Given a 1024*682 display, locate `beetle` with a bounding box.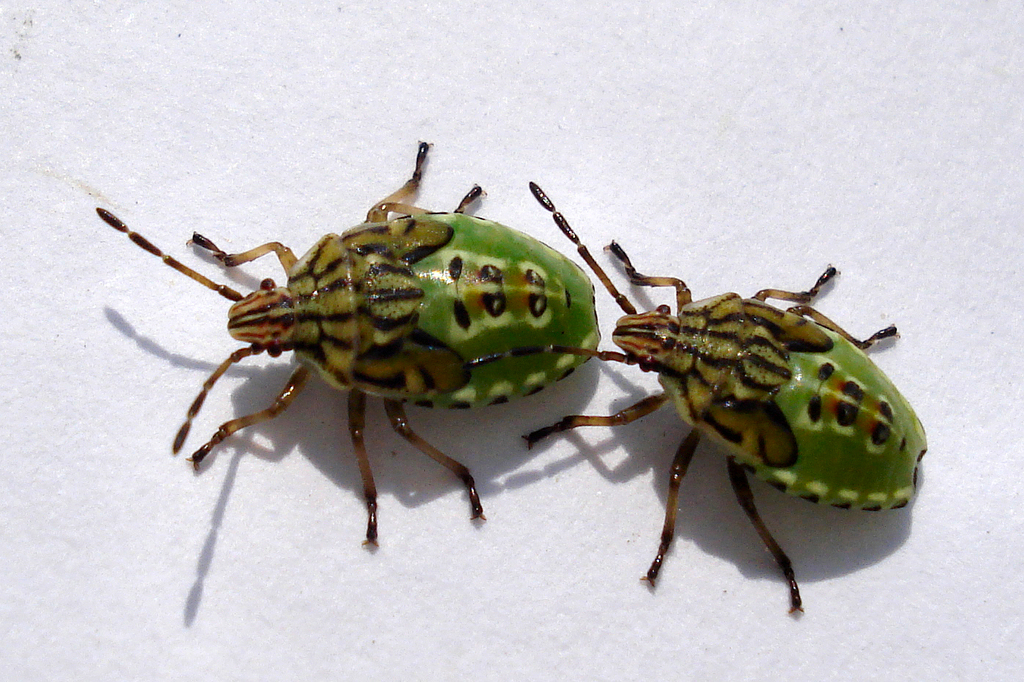
Located: l=101, t=141, r=598, b=550.
